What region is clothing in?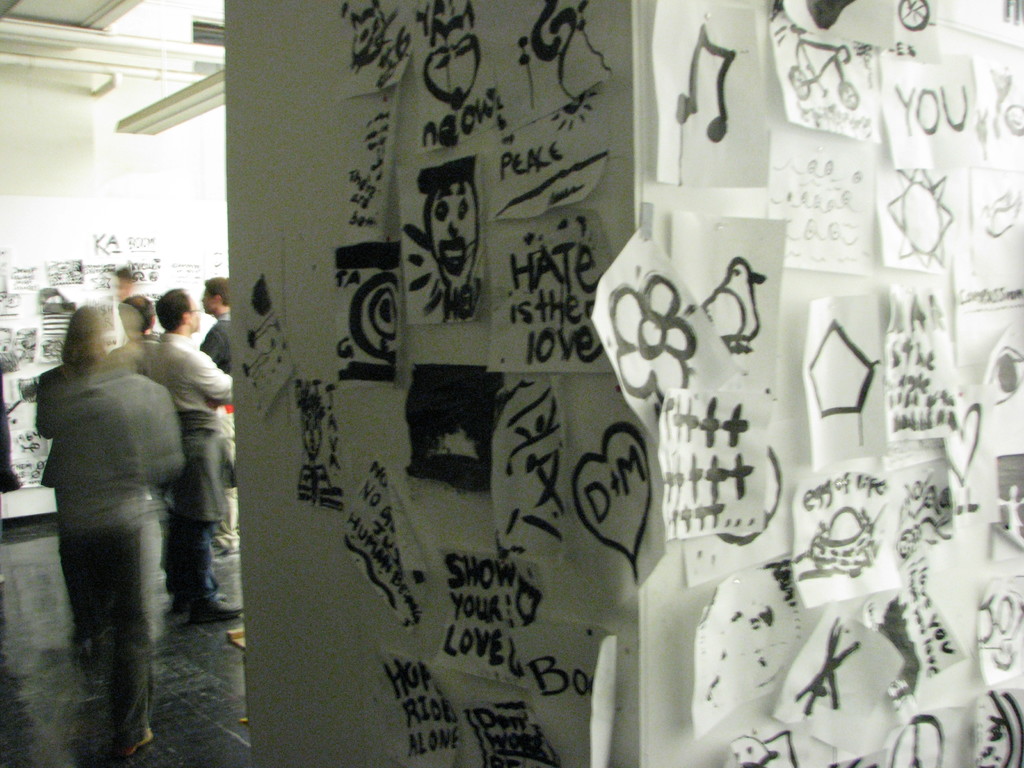
(left=198, top=308, right=232, bottom=373).
